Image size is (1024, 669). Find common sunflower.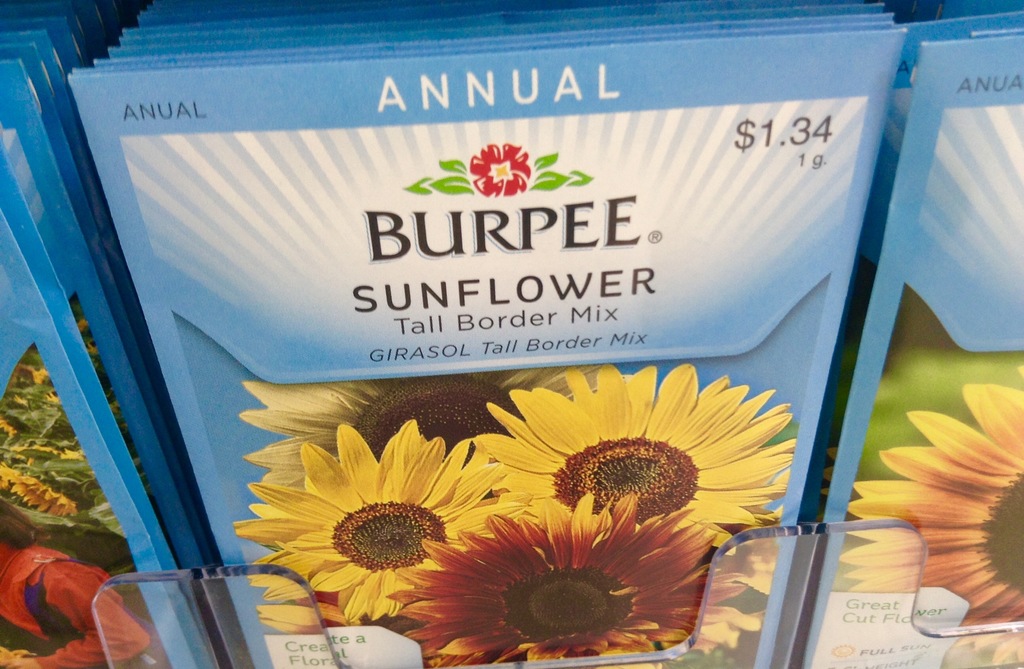
bbox(847, 379, 1020, 631).
